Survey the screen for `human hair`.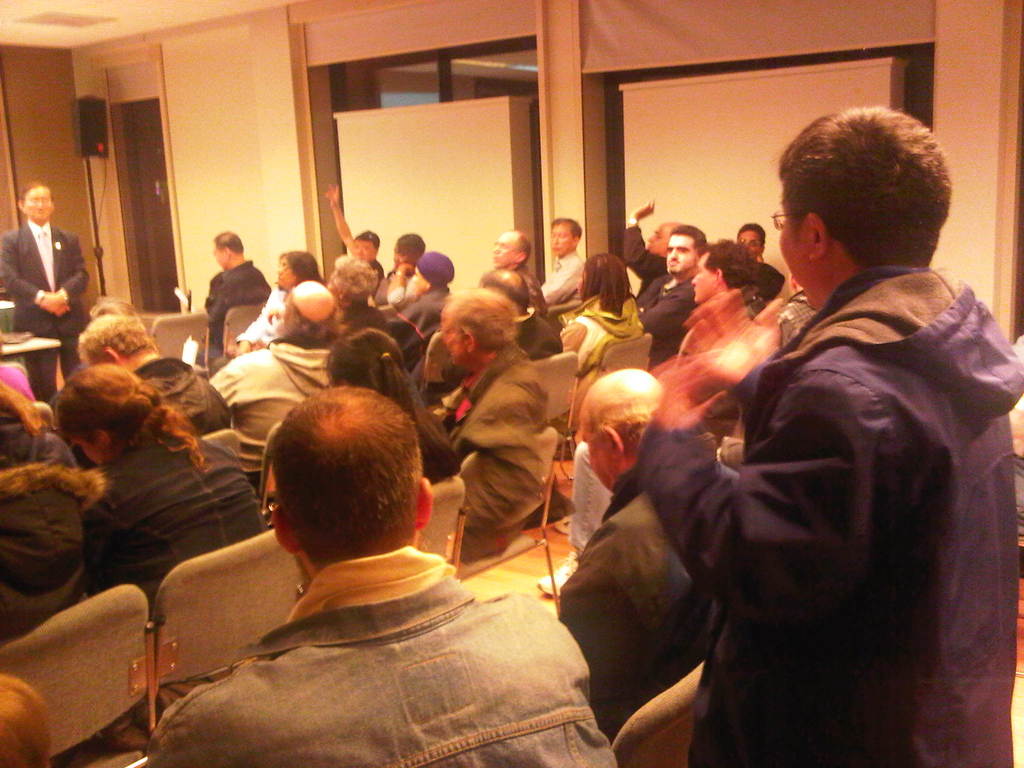
Survey found: pyautogui.locateOnScreen(515, 234, 533, 268).
